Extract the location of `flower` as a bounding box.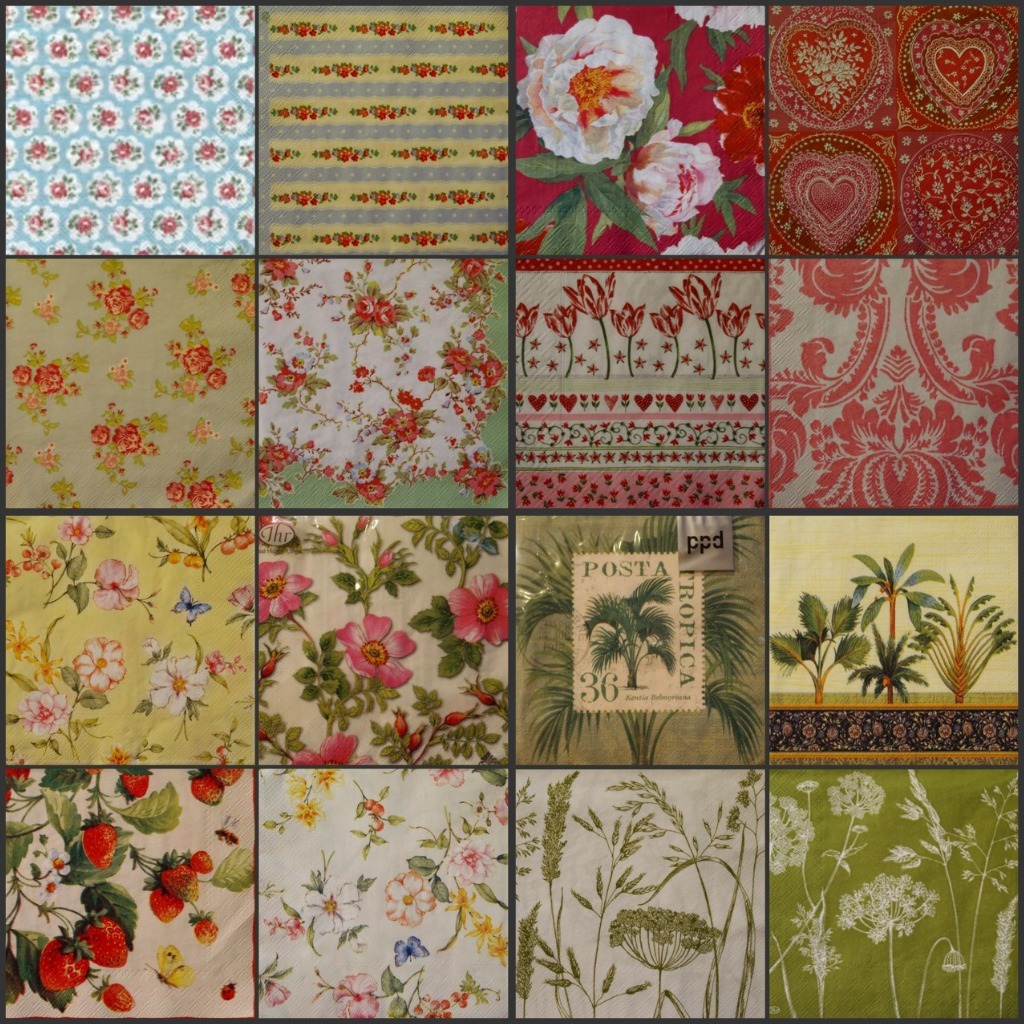
<box>171,173,199,199</box>.
